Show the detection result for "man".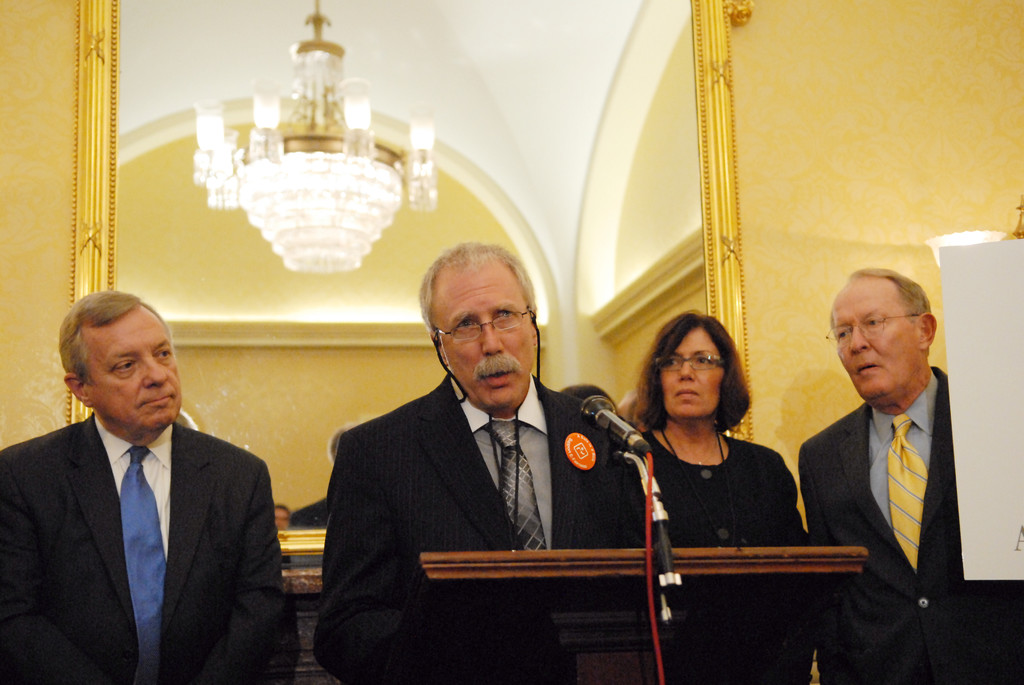
789/267/1023/681.
